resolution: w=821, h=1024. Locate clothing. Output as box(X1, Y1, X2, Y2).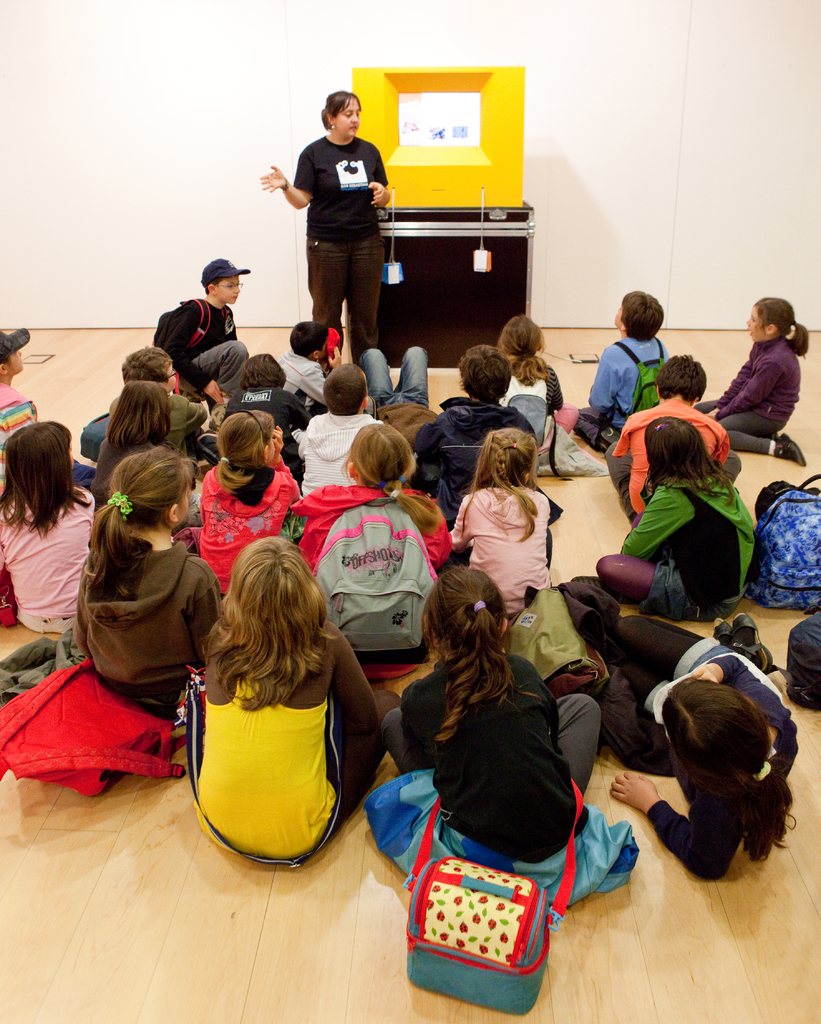
box(0, 483, 93, 636).
